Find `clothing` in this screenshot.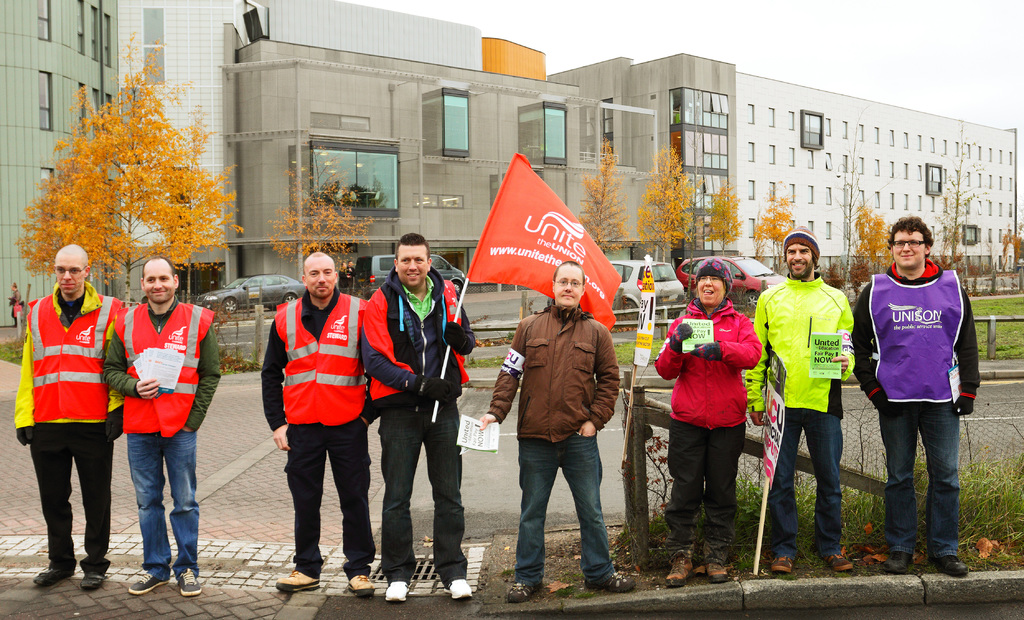
The bounding box for `clothing` is bbox=[487, 297, 620, 444].
